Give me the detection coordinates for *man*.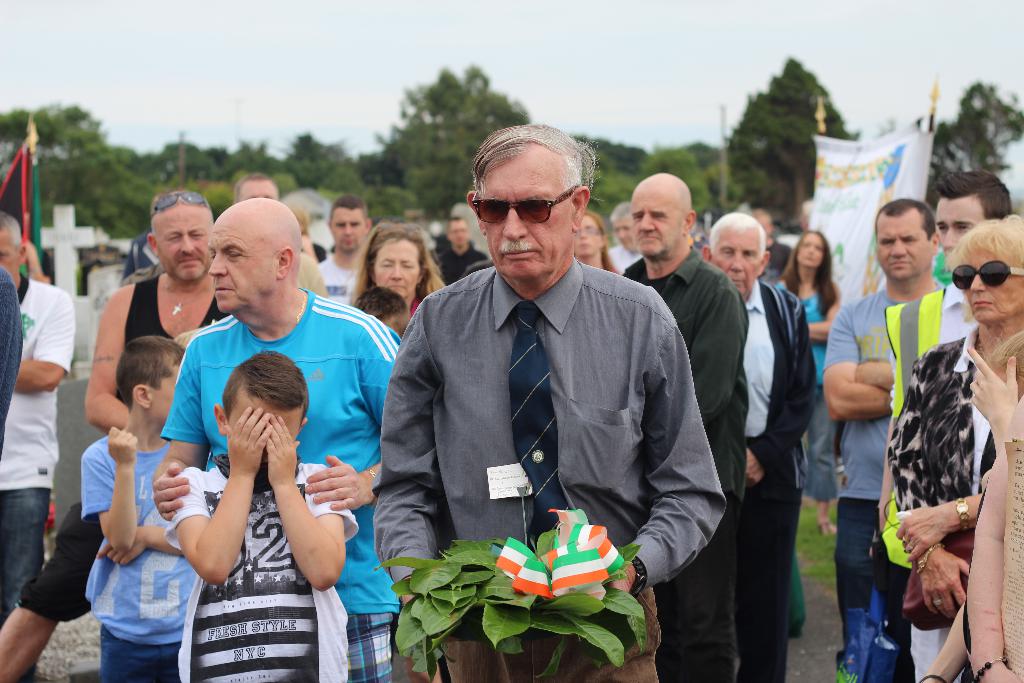
(x1=816, y1=192, x2=957, y2=682).
